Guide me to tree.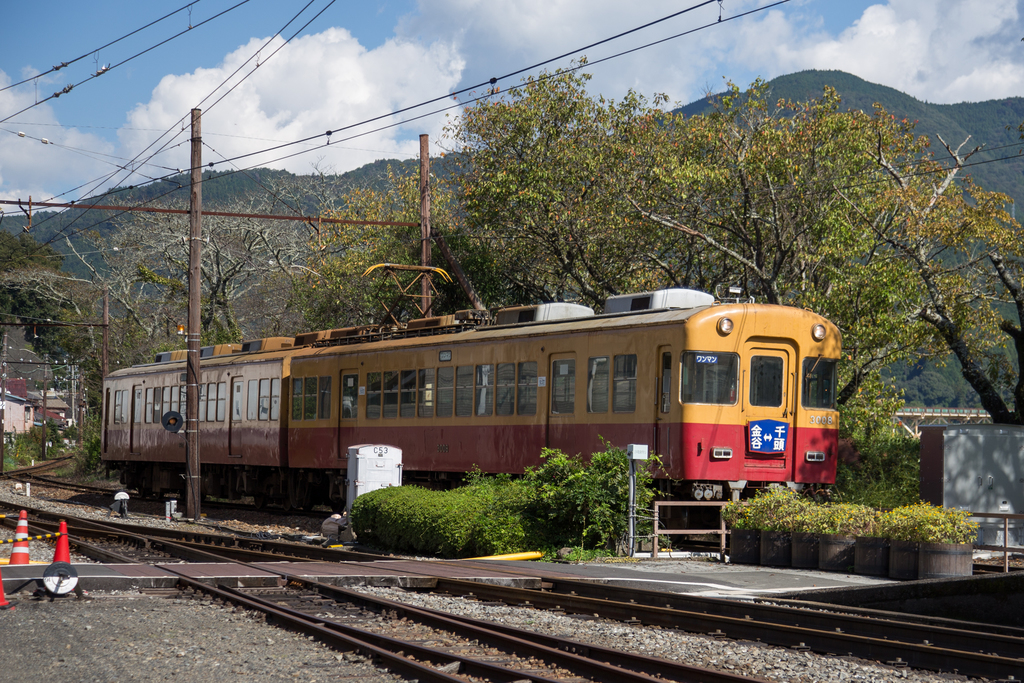
Guidance: box(83, 199, 329, 349).
